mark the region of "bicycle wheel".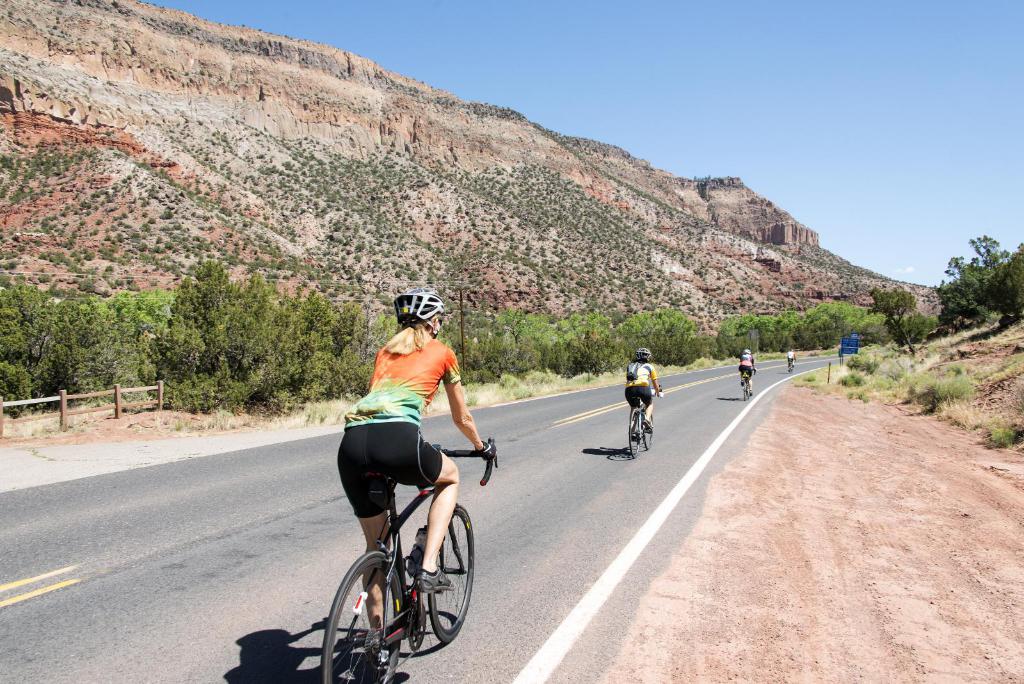
Region: Rect(627, 410, 643, 459).
